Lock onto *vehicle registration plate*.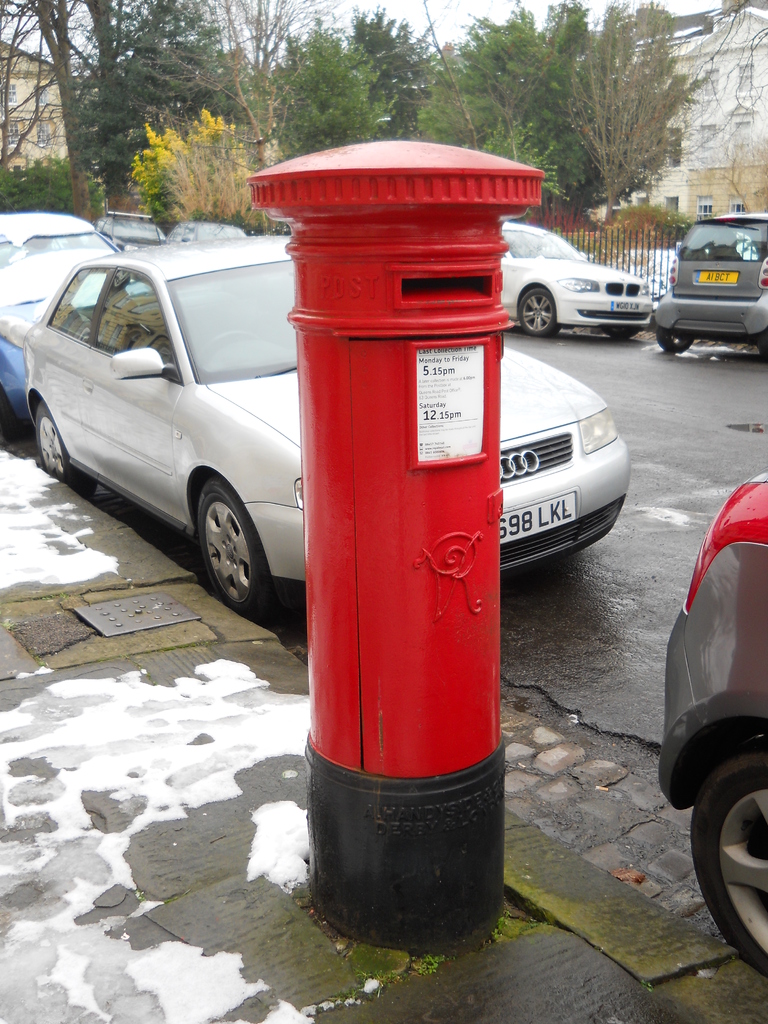
Locked: [x1=499, y1=485, x2=583, y2=548].
